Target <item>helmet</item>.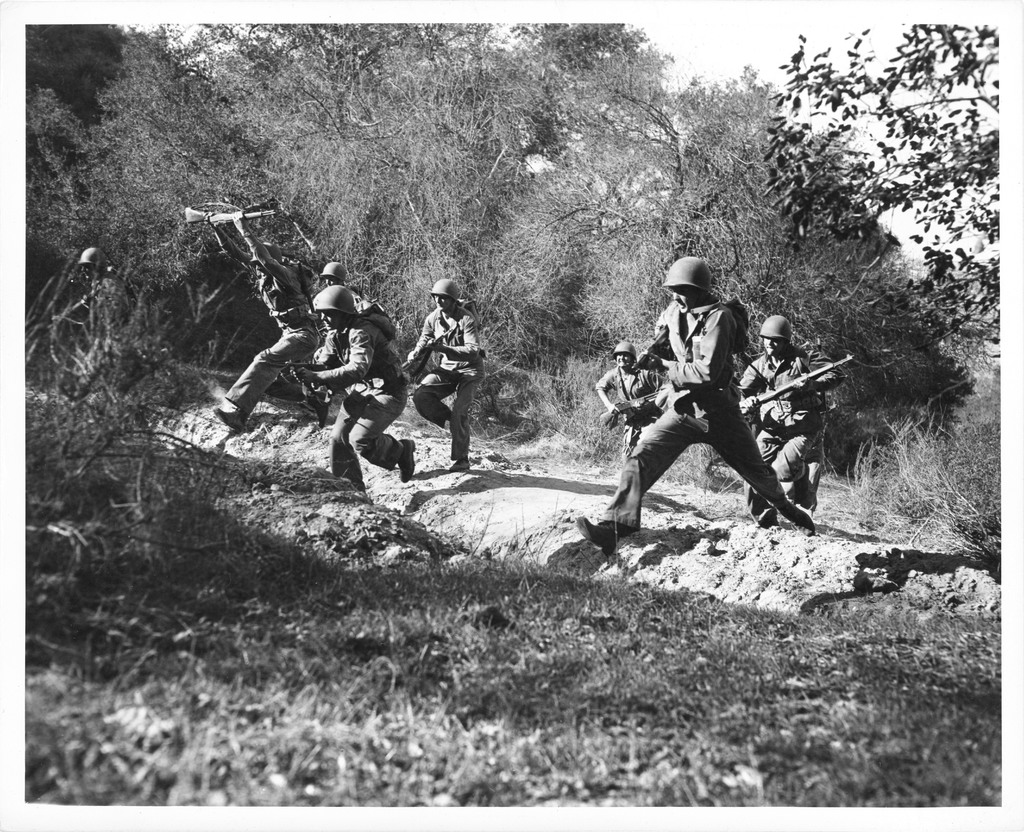
Target region: x1=77 y1=247 x2=111 y2=272.
